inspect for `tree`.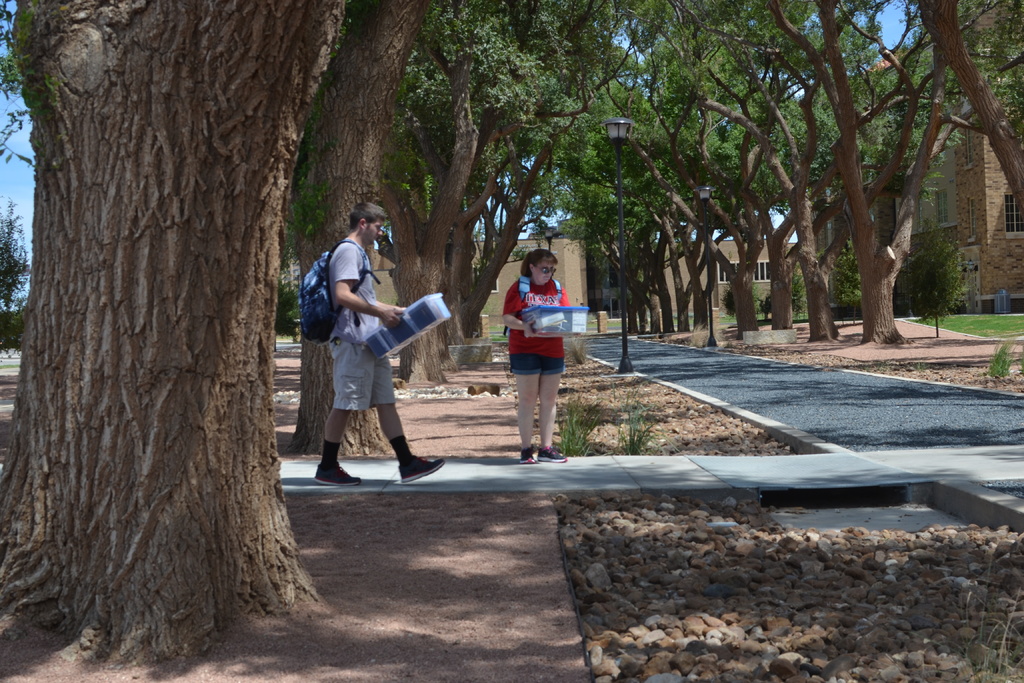
Inspection: bbox=[615, 0, 842, 345].
